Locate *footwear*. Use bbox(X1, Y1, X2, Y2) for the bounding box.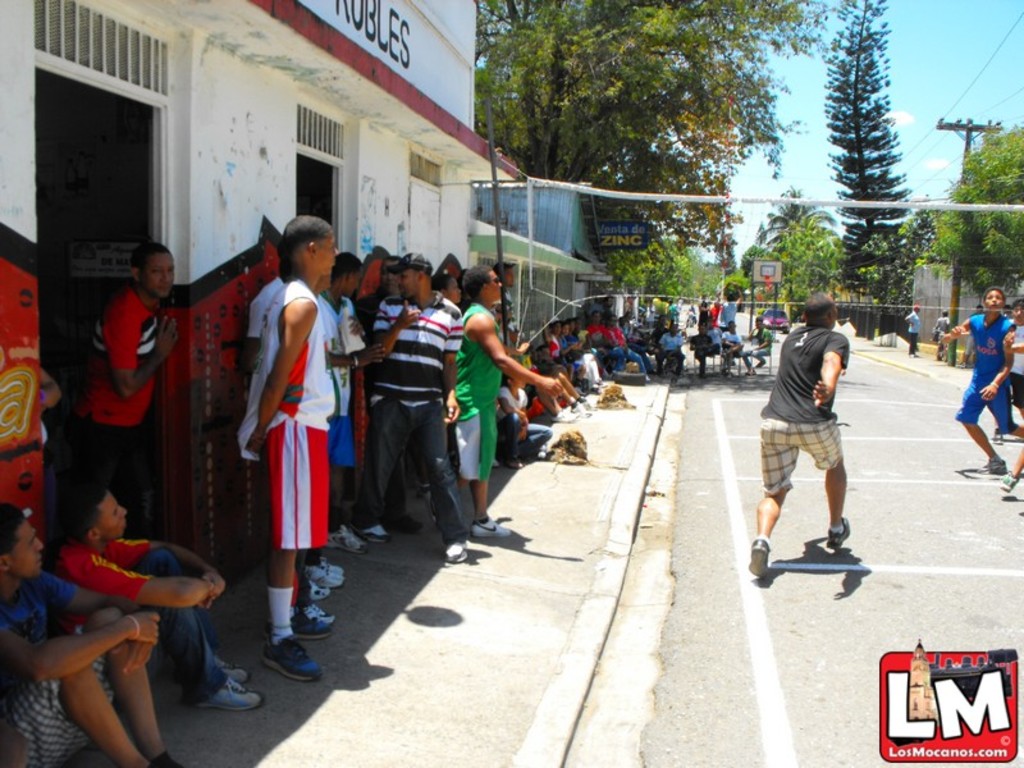
bbox(1000, 470, 1020, 494).
